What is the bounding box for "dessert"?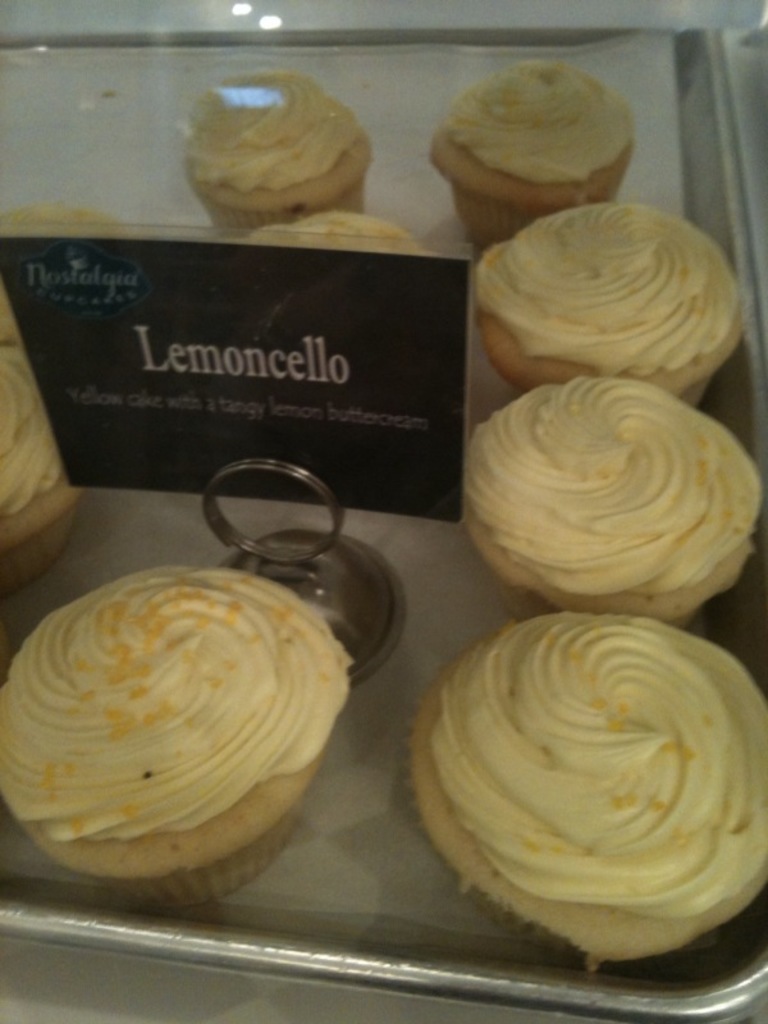
<region>472, 198, 749, 388</region>.
